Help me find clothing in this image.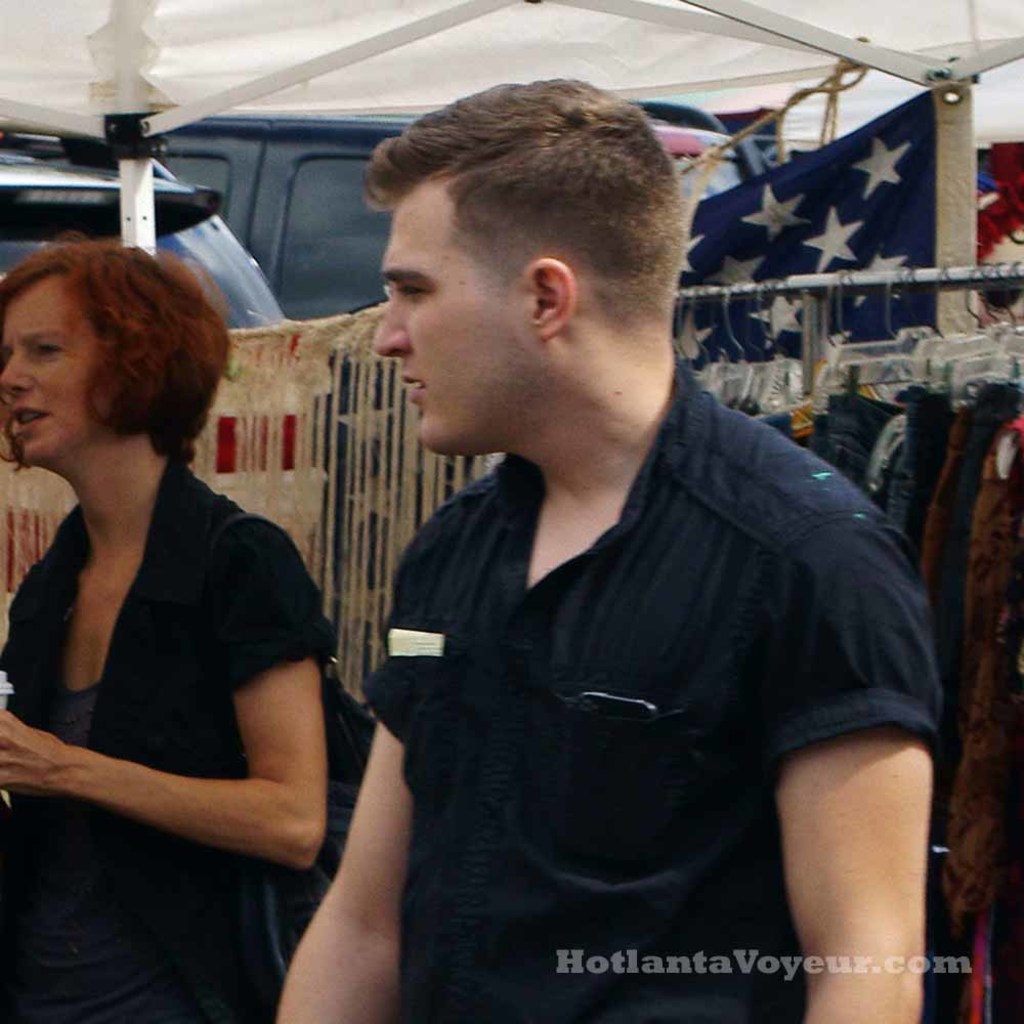
Found it: box=[361, 347, 947, 1021].
